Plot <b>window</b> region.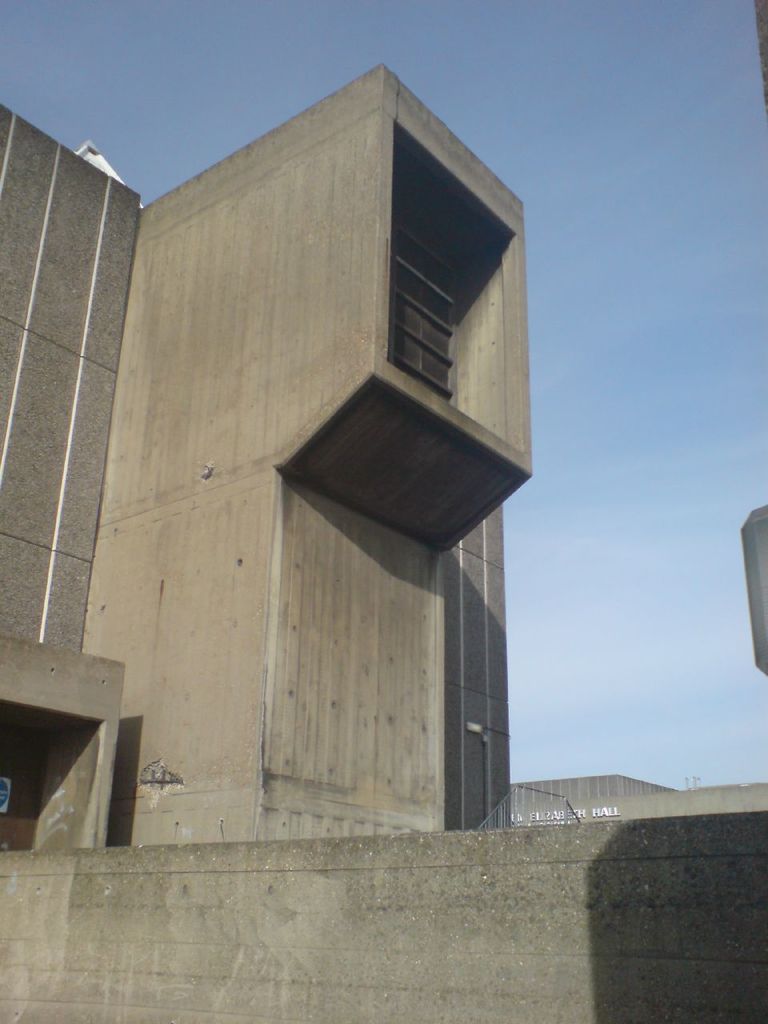
Plotted at region(387, 213, 462, 403).
